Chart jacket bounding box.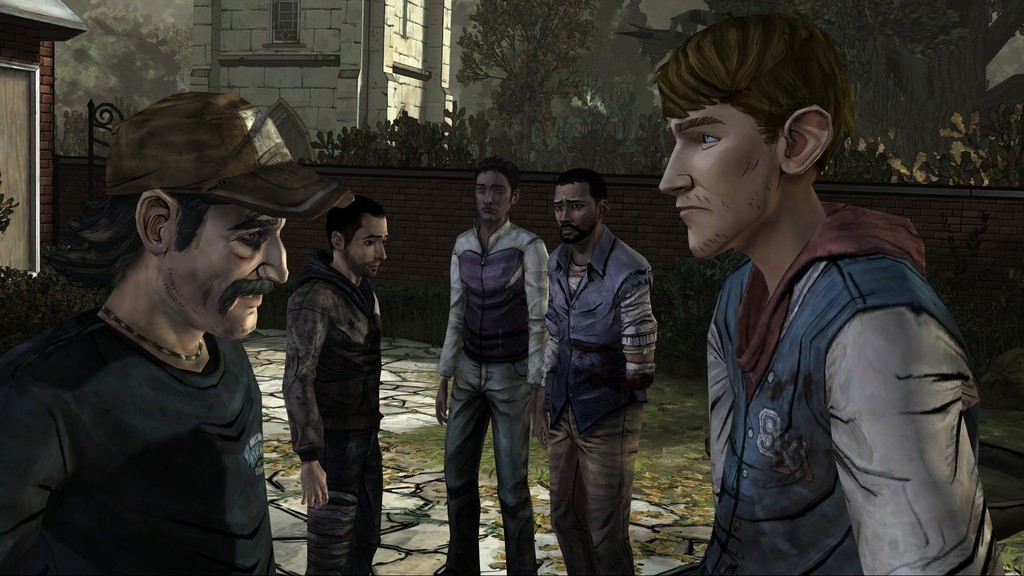
Charted: box(682, 195, 968, 575).
